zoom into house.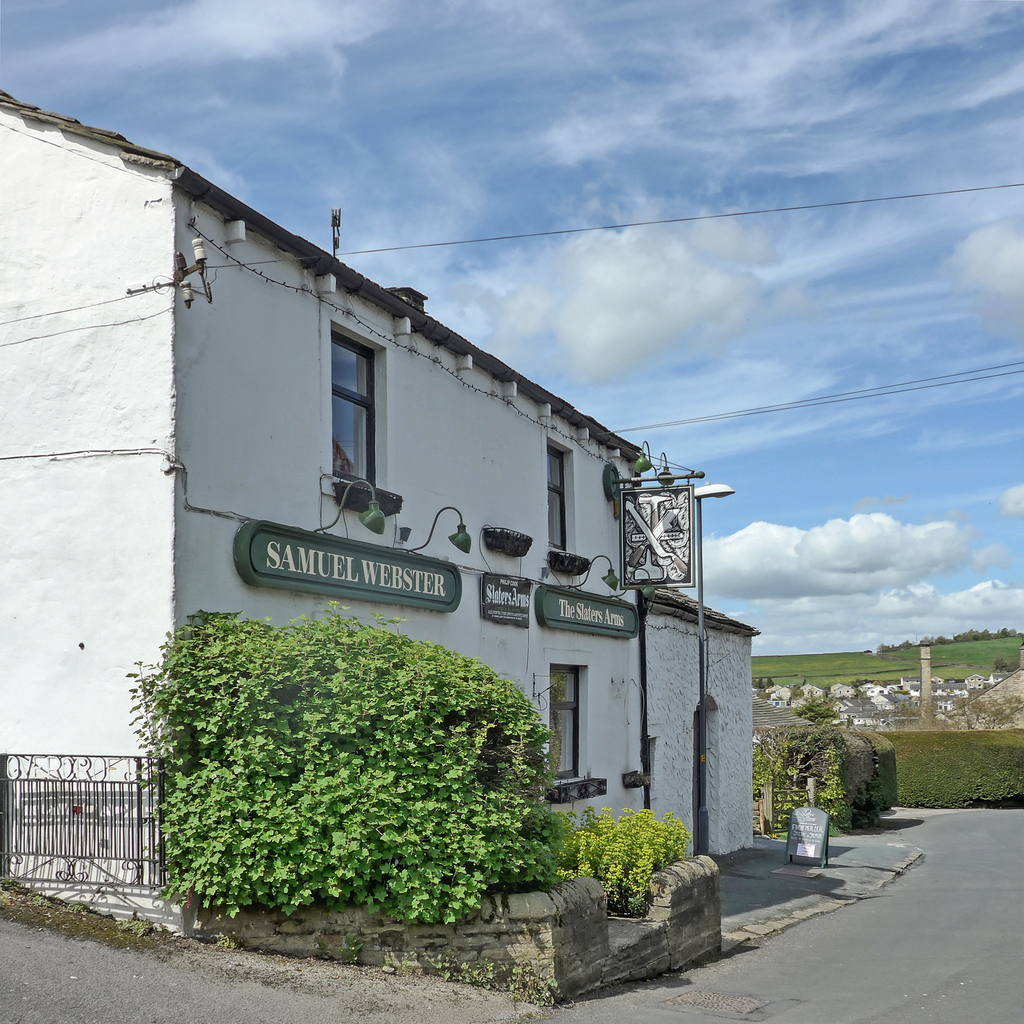
Zoom target: [x1=0, y1=81, x2=760, y2=914].
